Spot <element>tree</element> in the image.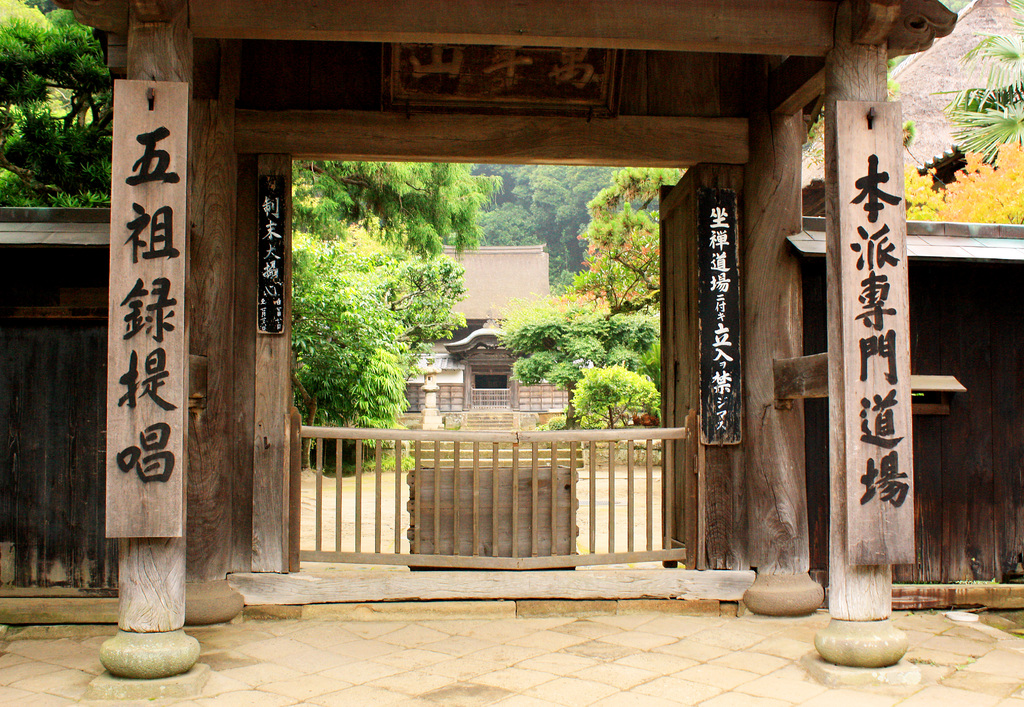
<element>tree</element> found at [x1=564, y1=163, x2=674, y2=318].
